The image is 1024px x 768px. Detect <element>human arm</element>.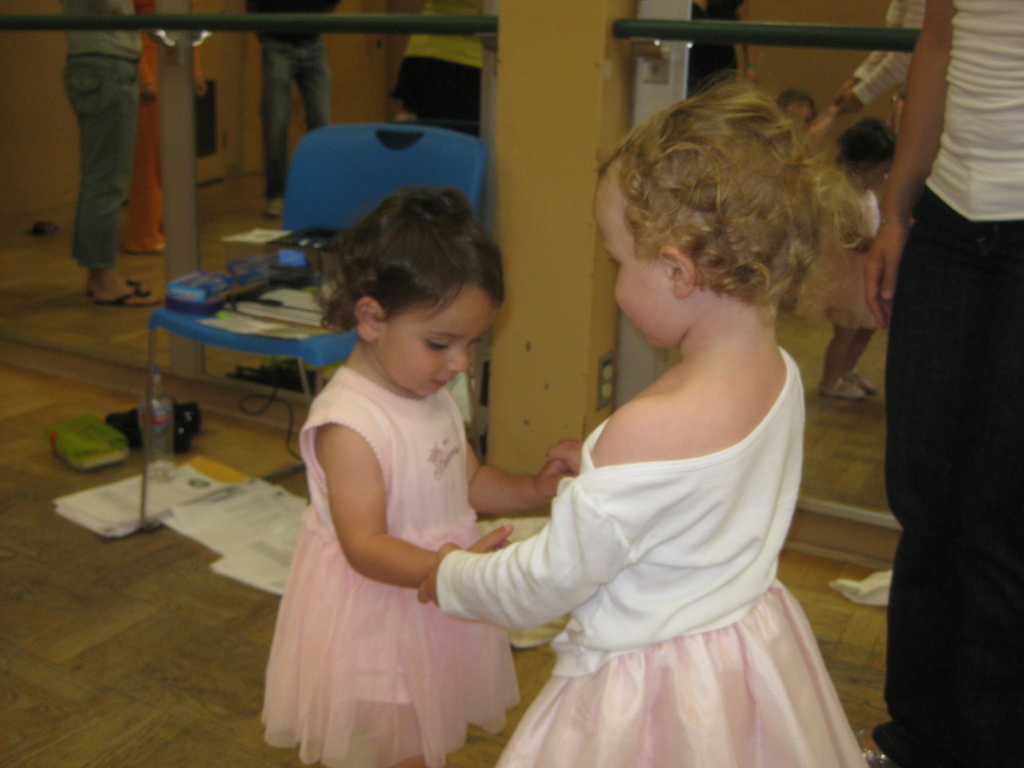
Detection: (860,0,956,335).
